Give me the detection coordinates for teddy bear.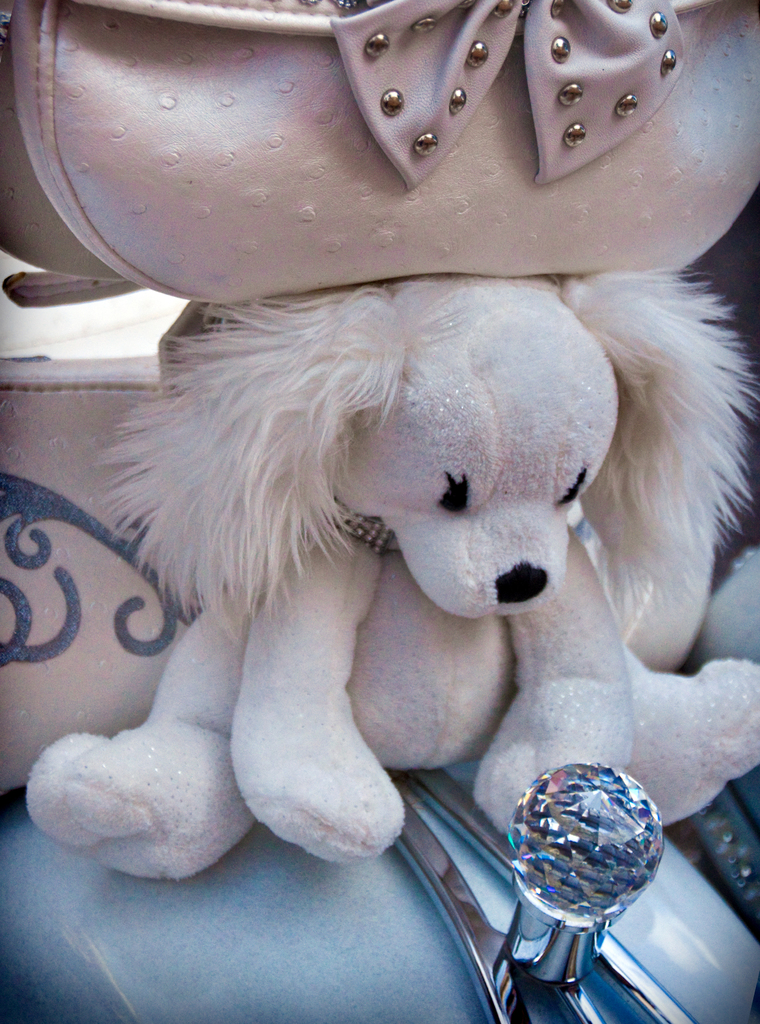
locate(26, 271, 757, 888).
